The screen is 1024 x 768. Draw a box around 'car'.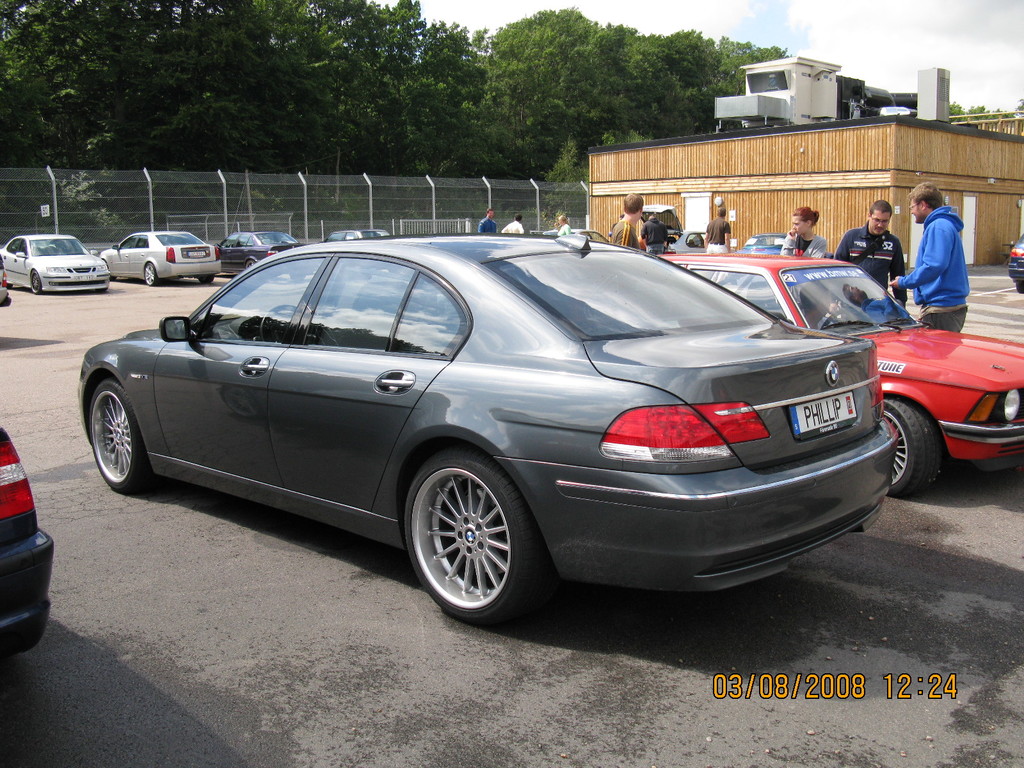
540,227,611,242.
